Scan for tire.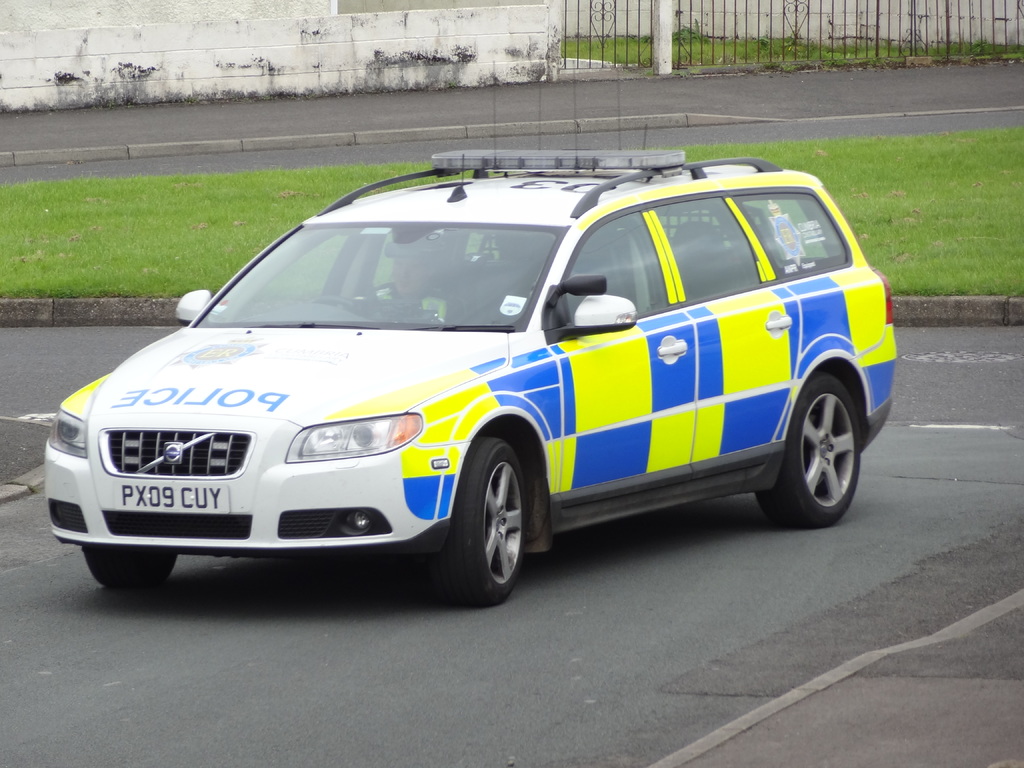
Scan result: bbox=[81, 545, 175, 585].
